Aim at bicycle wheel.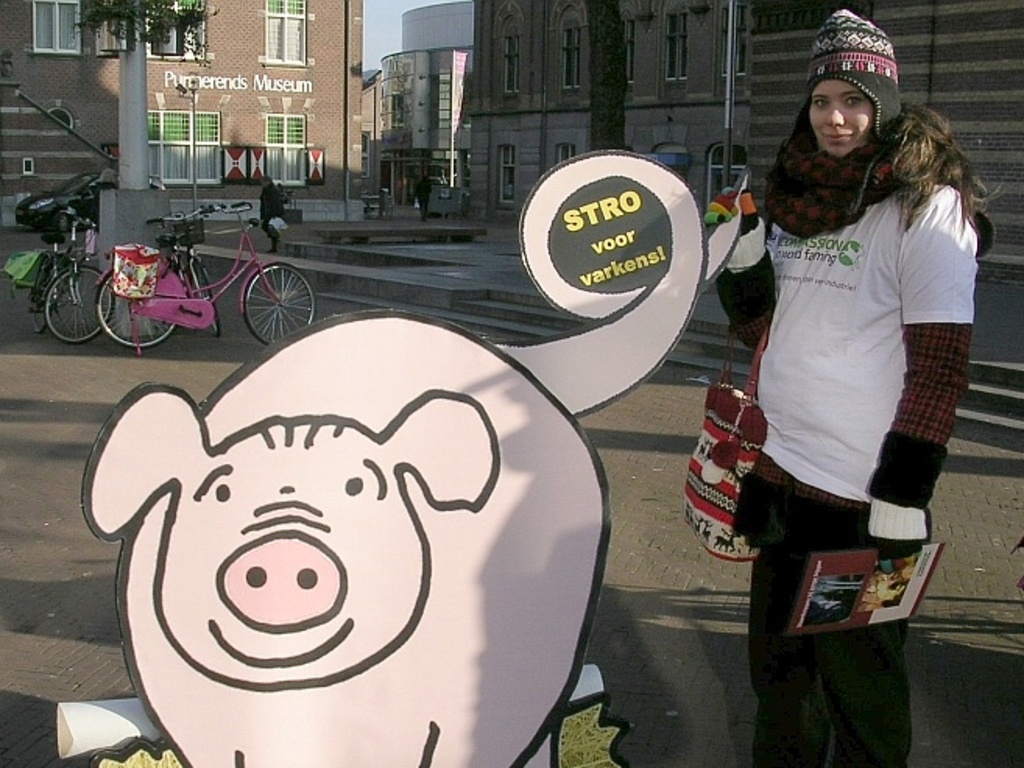
Aimed at region(92, 268, 176, 351).
